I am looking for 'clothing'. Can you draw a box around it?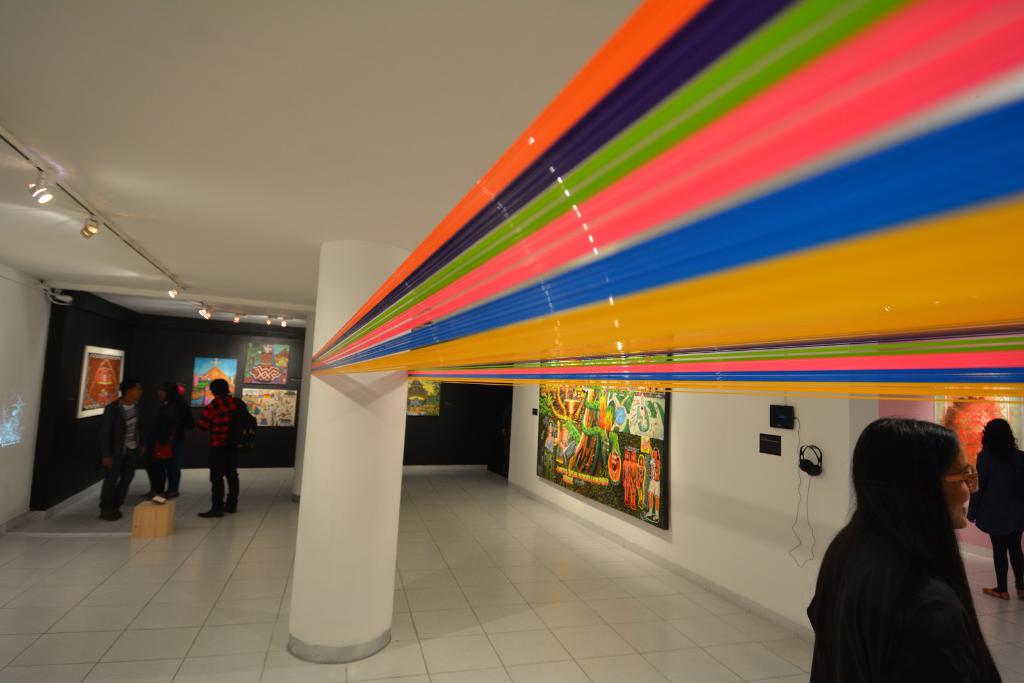
Sure, the bounding box is 803 519 999 682.
